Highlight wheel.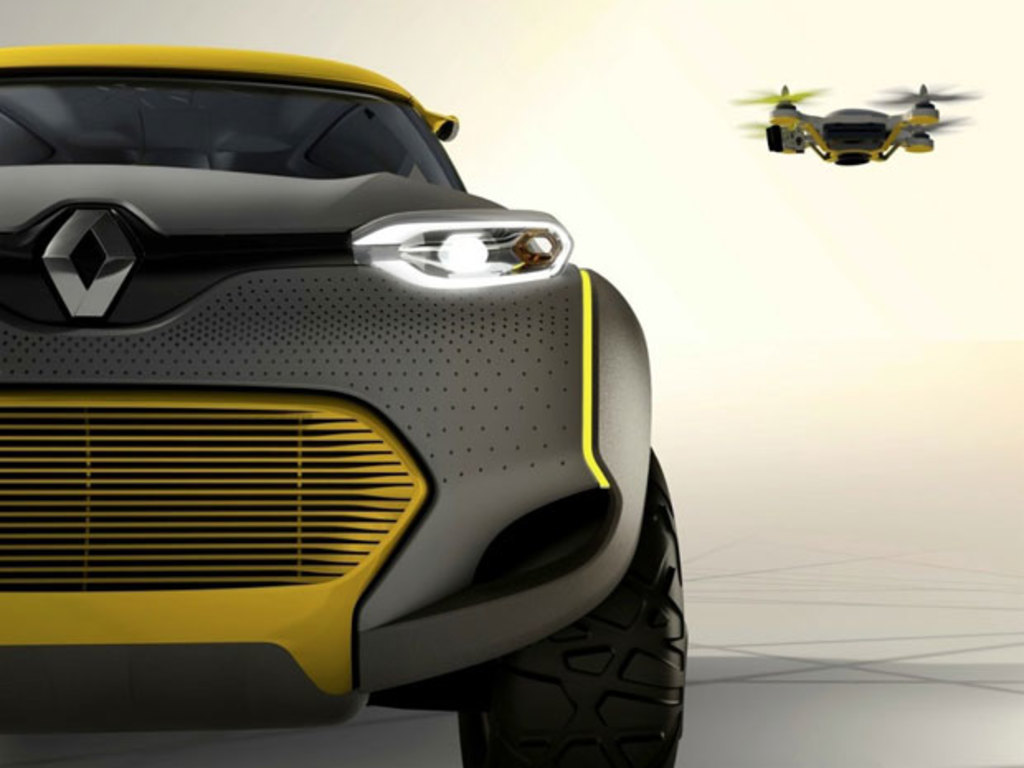
Highlighted region: select_region(461, 444, 687, 761).
